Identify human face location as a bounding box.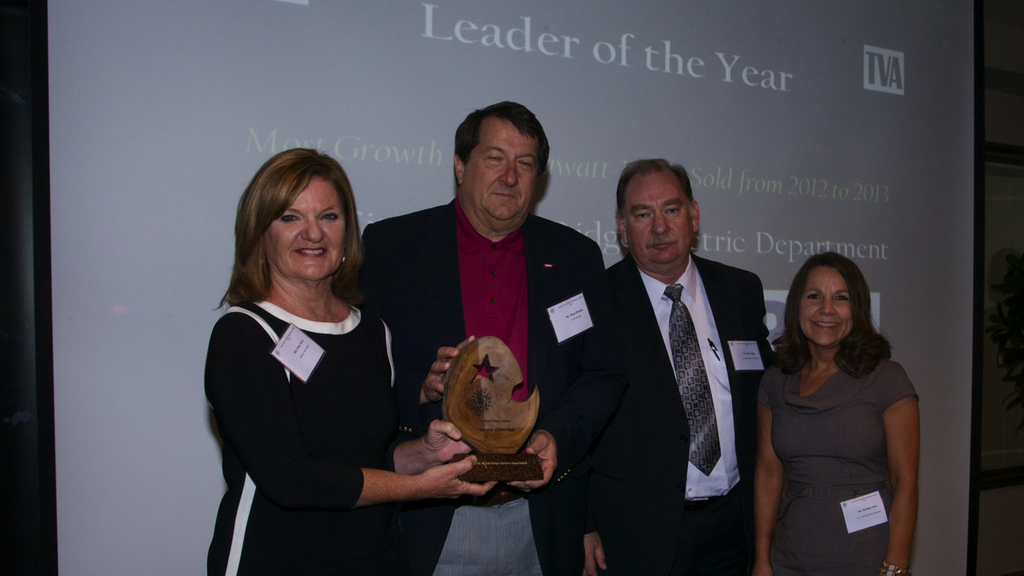
[left=462, top=117, right=539, bottom=222].
